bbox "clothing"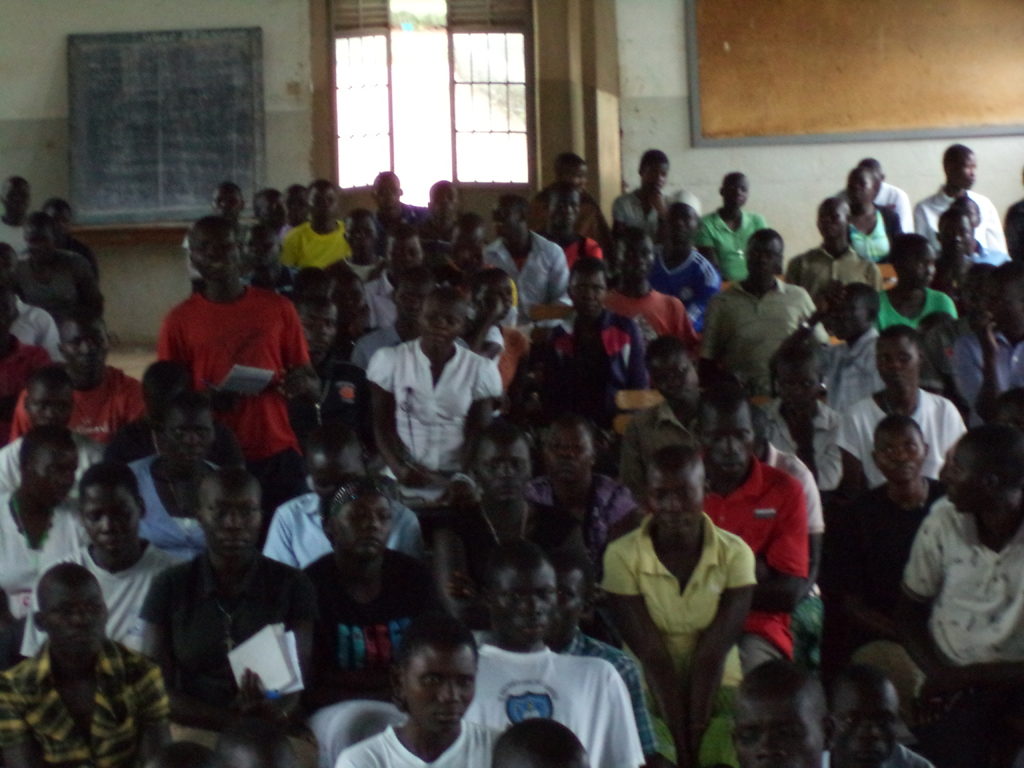
<region>1, 301, 63, 358</region>
